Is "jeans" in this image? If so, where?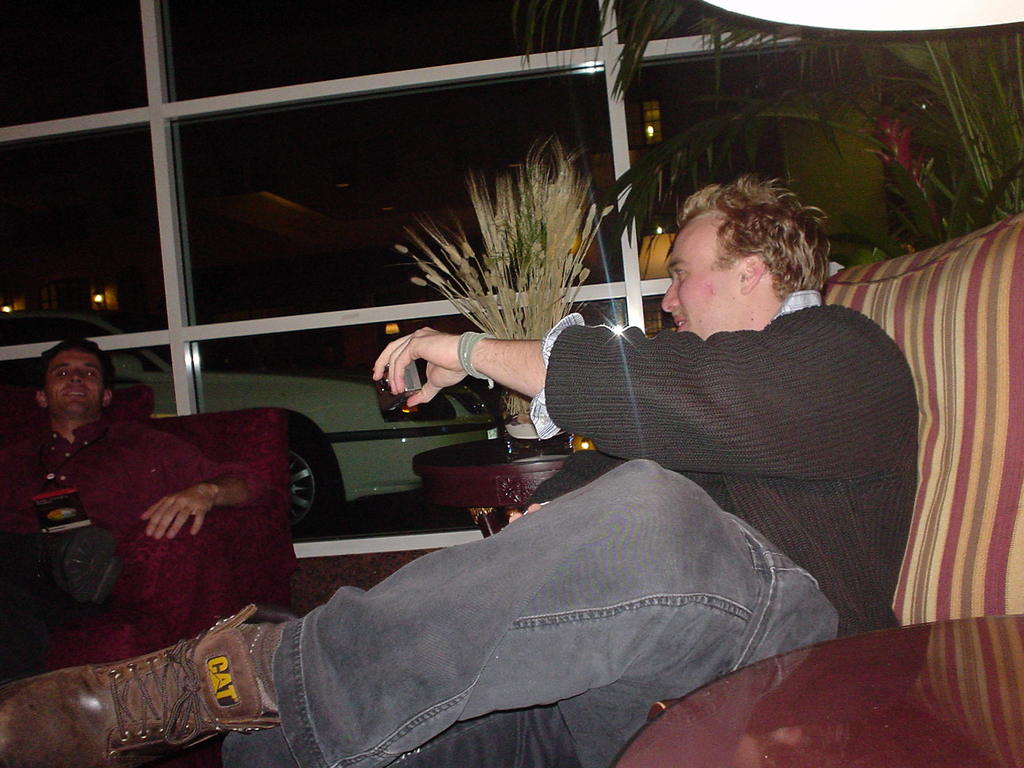
Yes, at [212,450,820,747].
